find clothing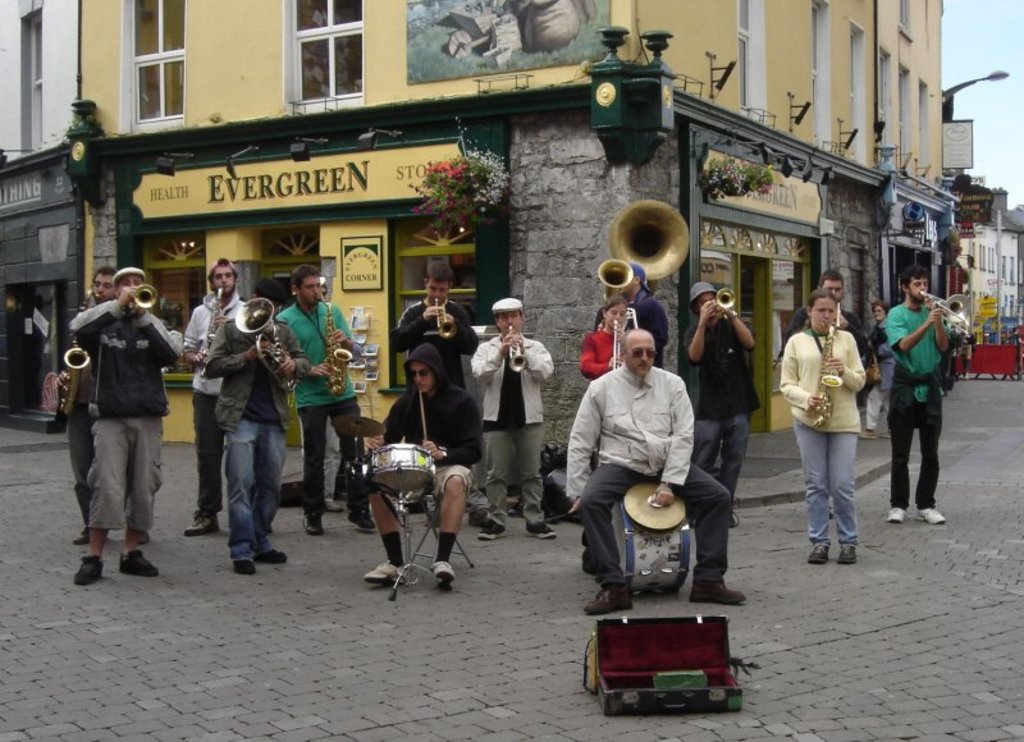
(left=206, top=320, right=312, bottom=551)
